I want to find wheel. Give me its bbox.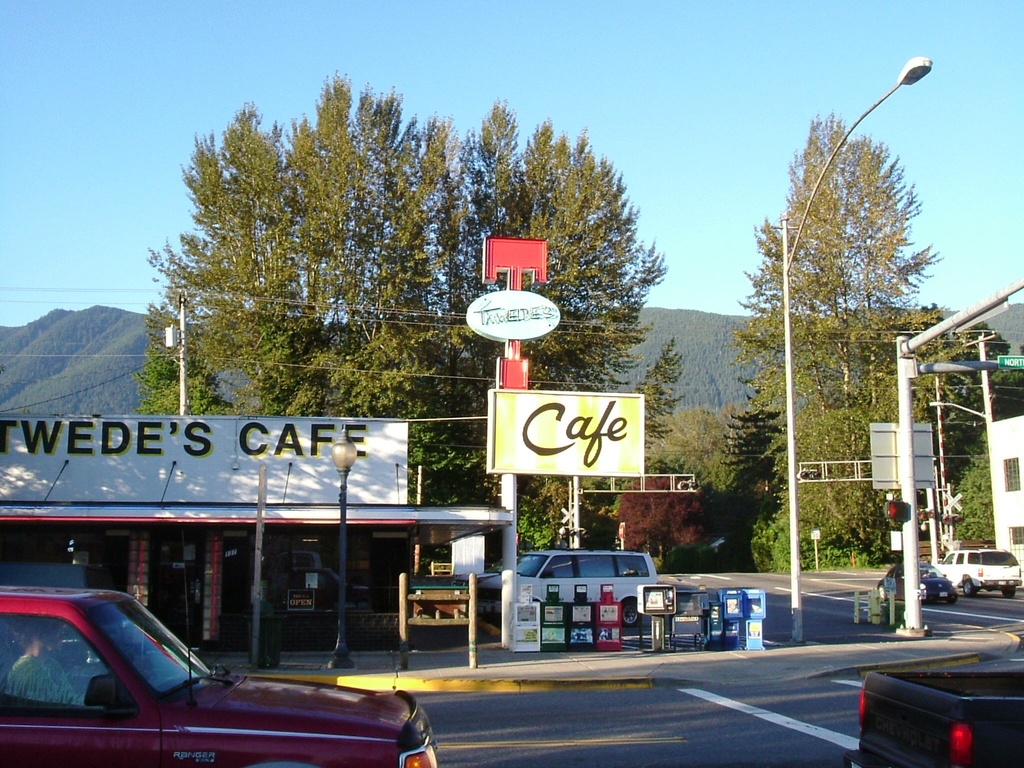
(x1=613, y1=601, x2=649, y2=624).
